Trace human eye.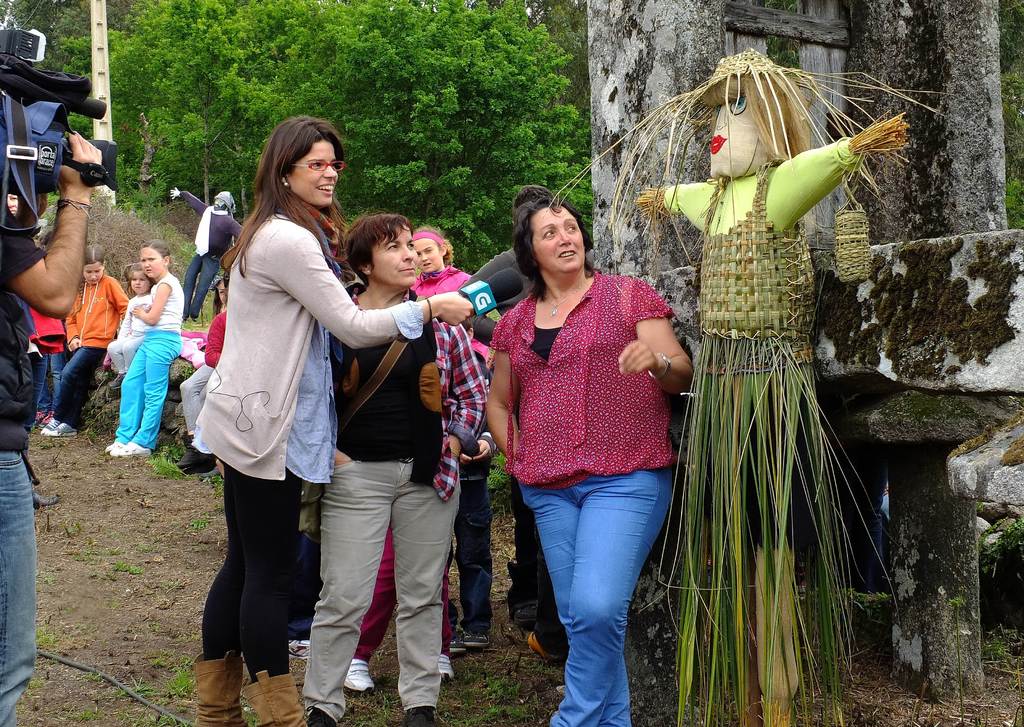
Traced to 538/225/559/242.
